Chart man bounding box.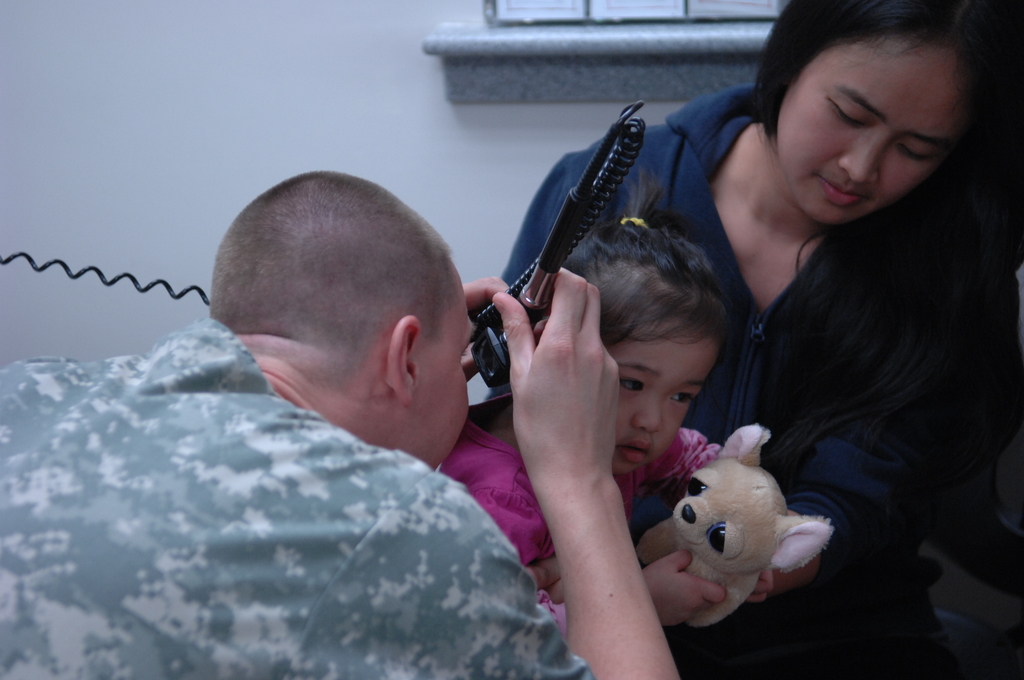
Charted: bbox(81, 127, 659, 649).
